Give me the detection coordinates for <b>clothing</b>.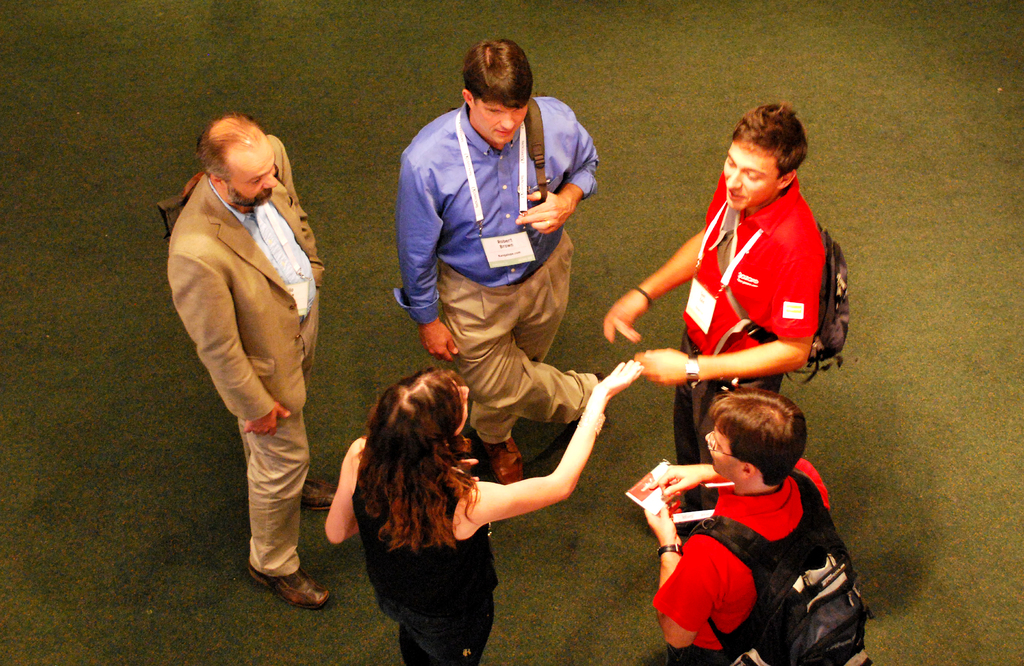
[643,457,832,665].
